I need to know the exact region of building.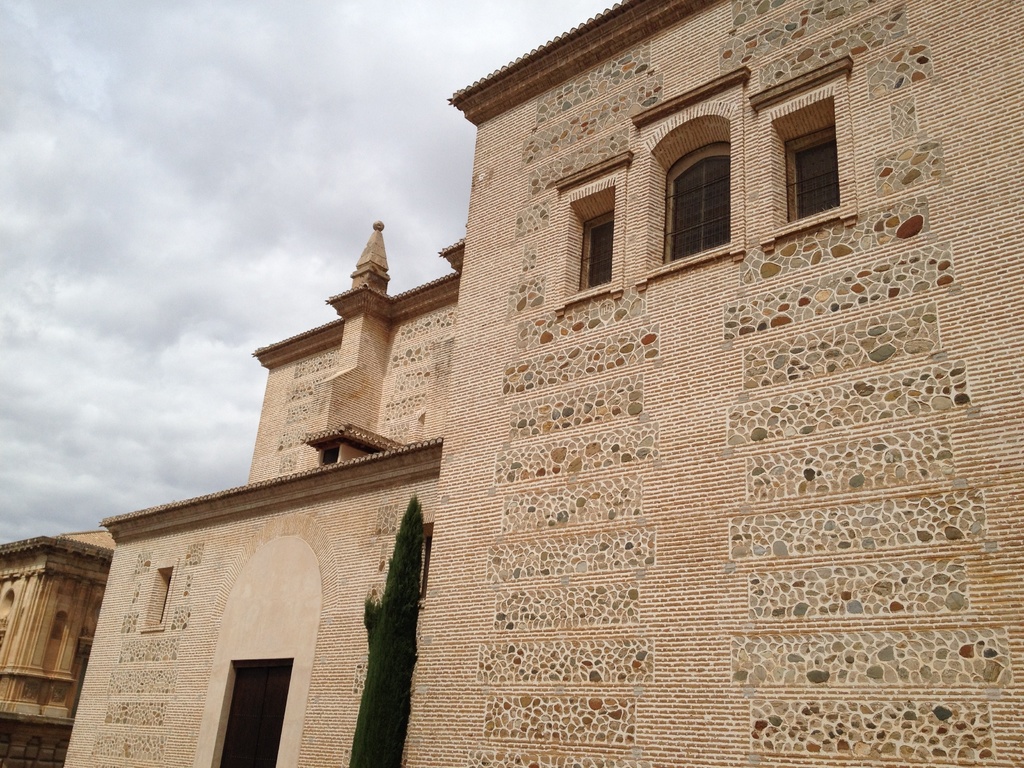
Region: bbox(63, 0, 1023, 767).
